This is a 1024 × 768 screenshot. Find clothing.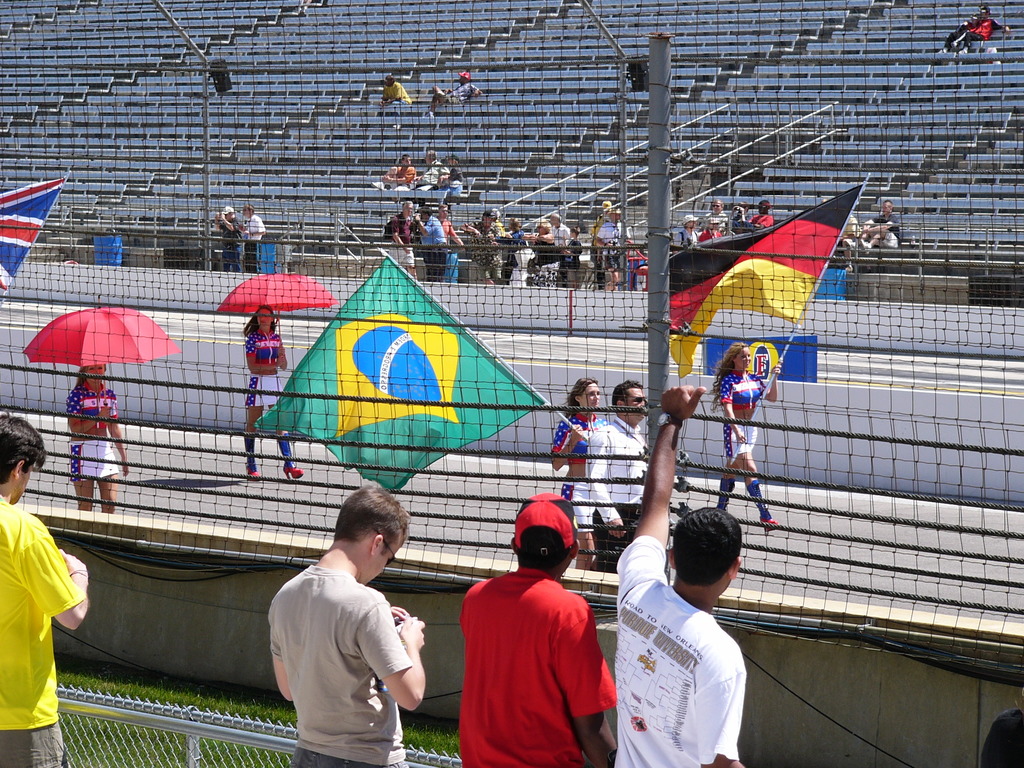
Bounding box: bbox=(269, 561, 419, 767).
